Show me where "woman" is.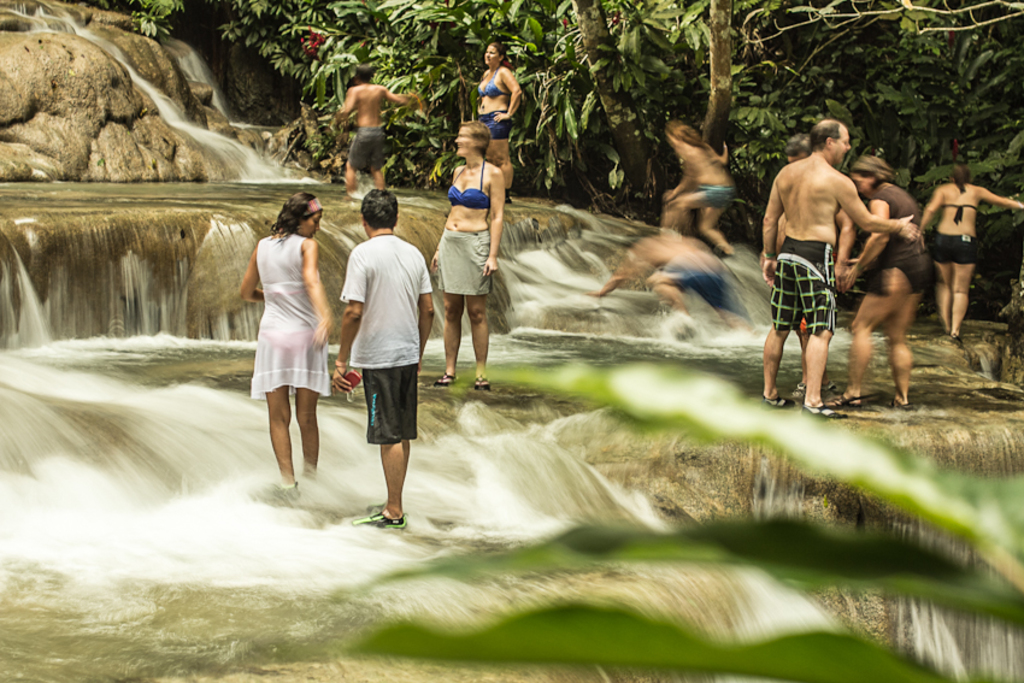
"woman" is at select_region(916, 173, 1023, 342).
